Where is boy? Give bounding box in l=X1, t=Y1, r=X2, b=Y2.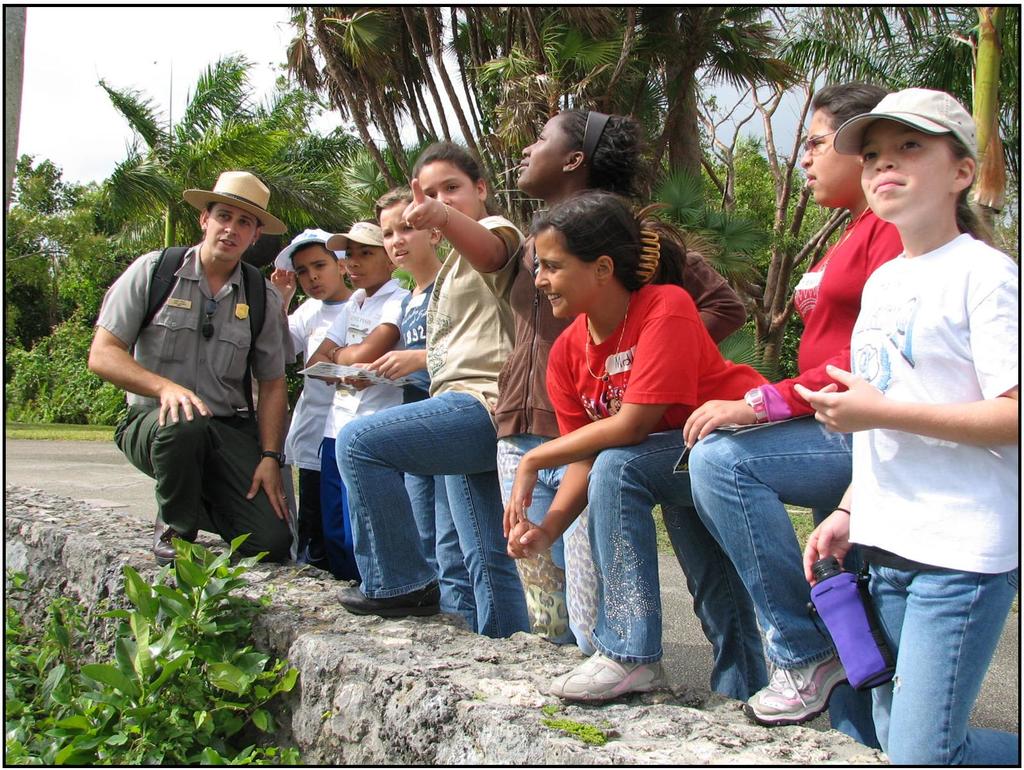
l=303, t=220, r=419, b=597.
